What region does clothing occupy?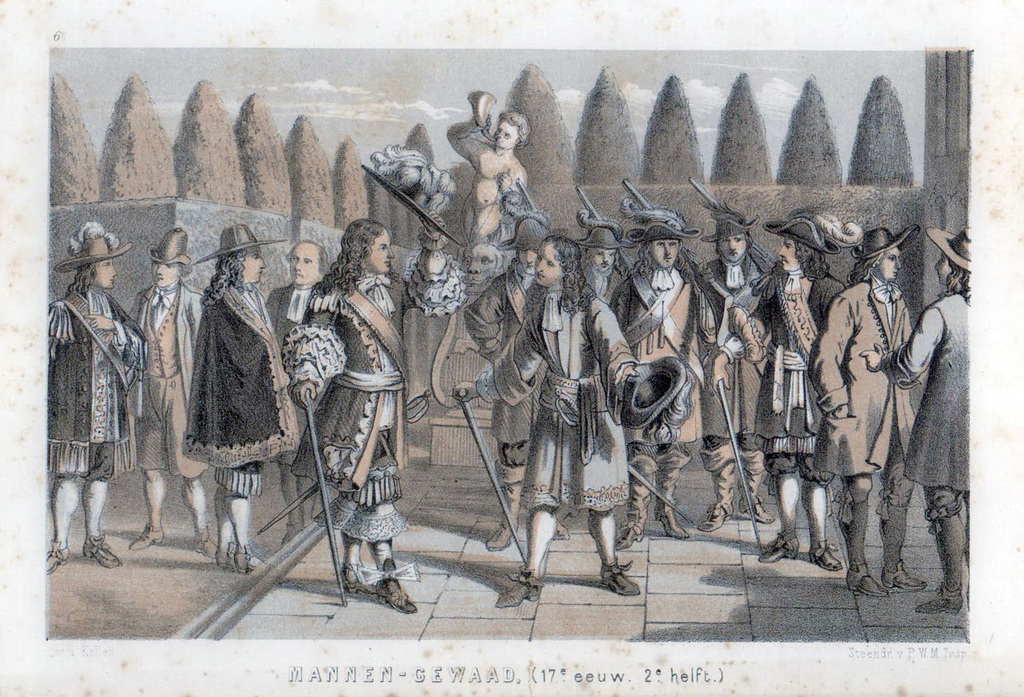
pyautogui.locateOnScreen(469, 248, 965, 515).
